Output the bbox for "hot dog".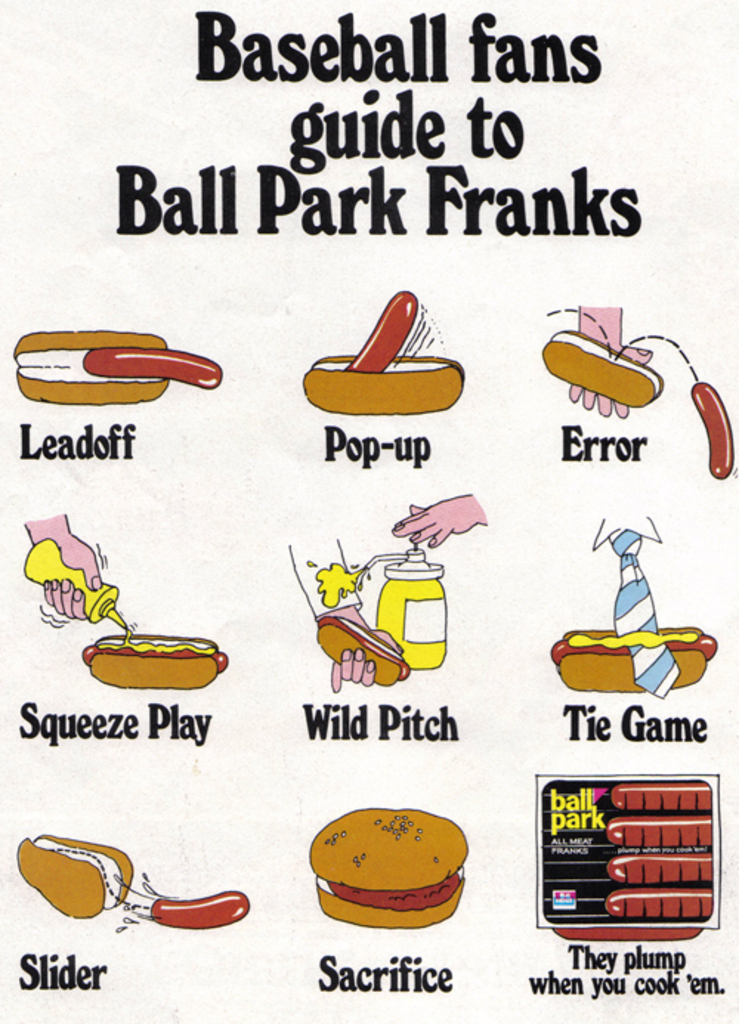
(75,625,232,699).
